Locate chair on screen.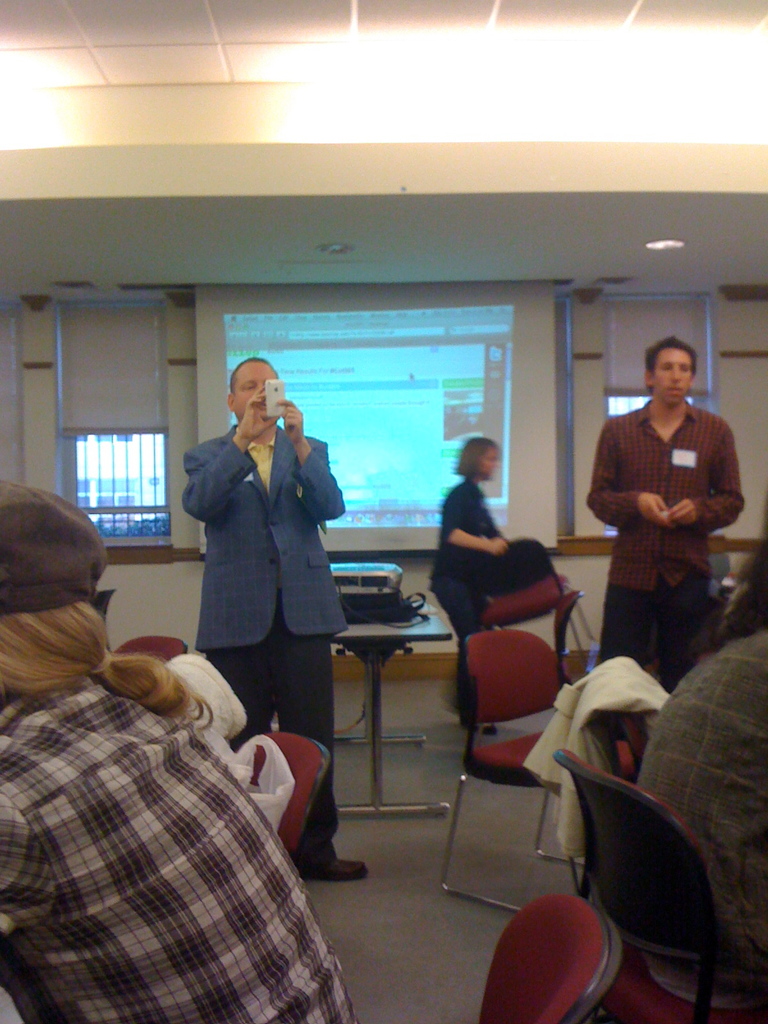
On screen at [112,636,195,672].
